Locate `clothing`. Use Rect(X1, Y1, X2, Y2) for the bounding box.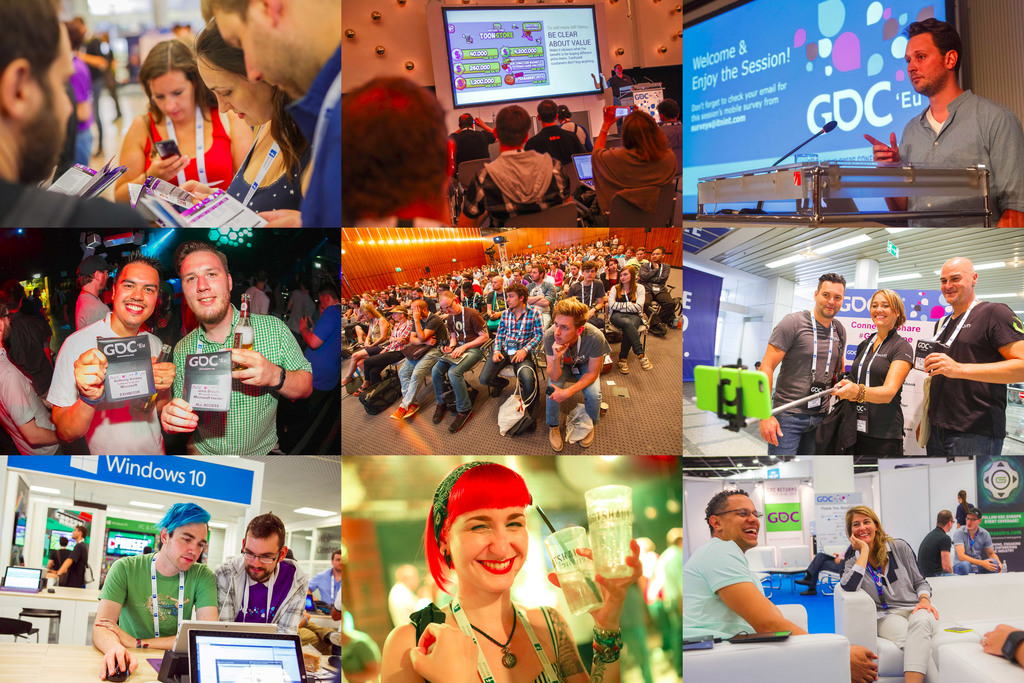
Rect(564, 122, 596, 158).
